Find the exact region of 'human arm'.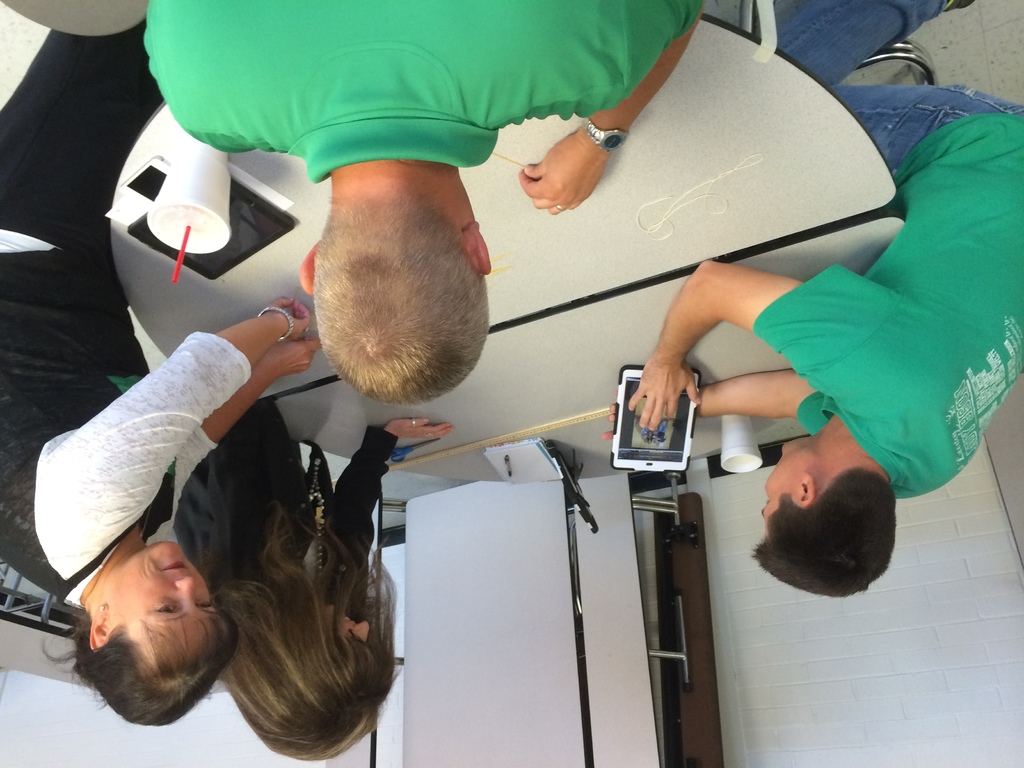
Exact region: BBox(29, 295, 307, 589).
